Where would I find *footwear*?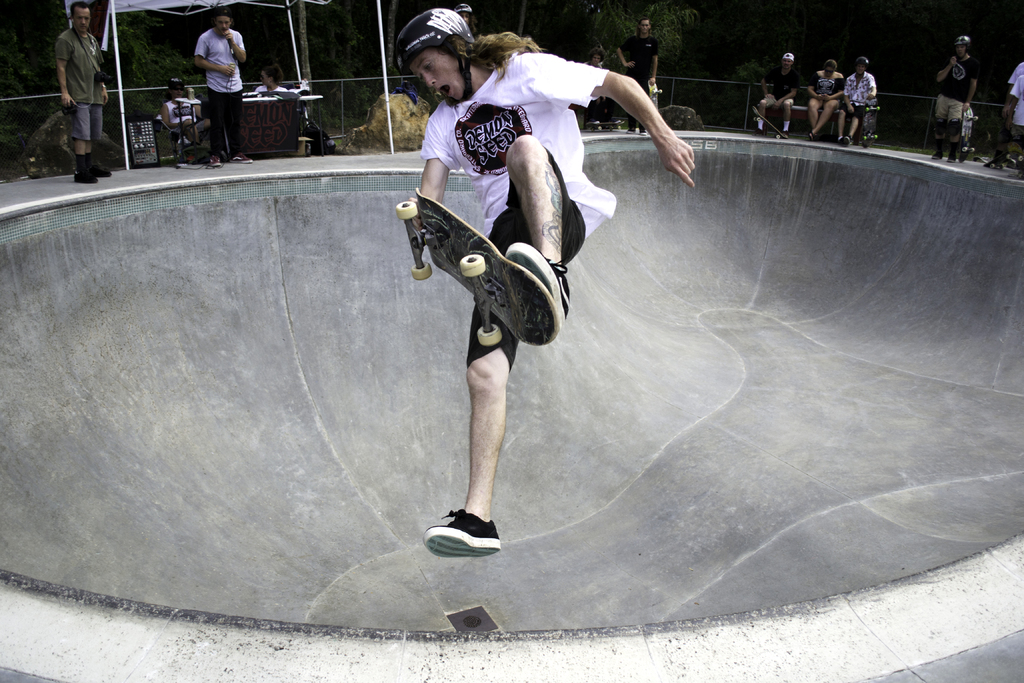
At select_region(780, 132, 785, 138).
